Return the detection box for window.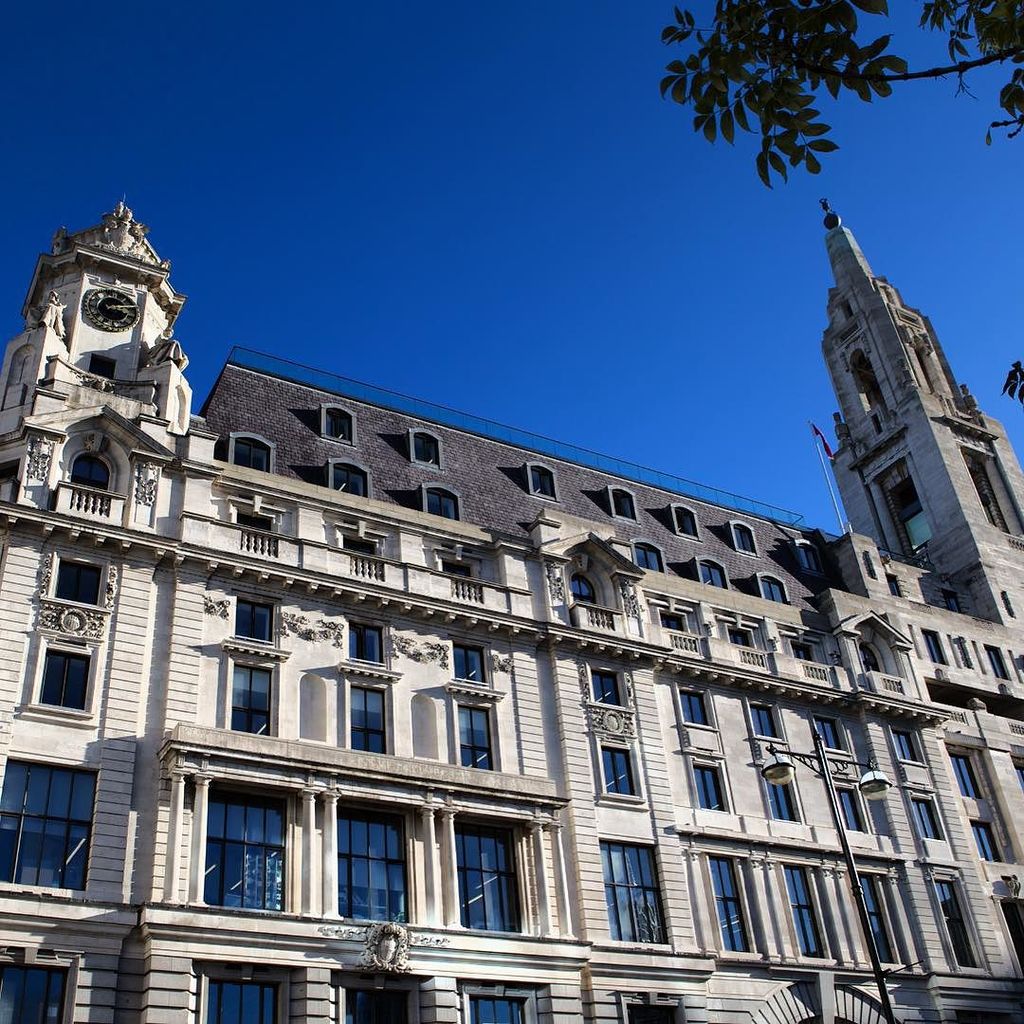
[x1=951, y1=751, x2=984, y2=795].
